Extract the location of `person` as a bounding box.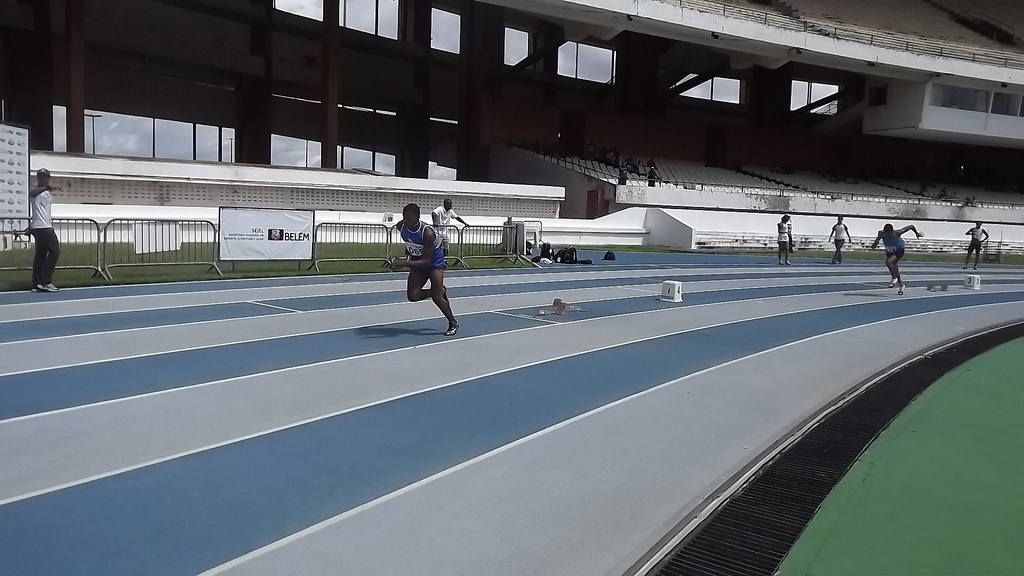
left=775, top=213, right=791, bottom=264.
